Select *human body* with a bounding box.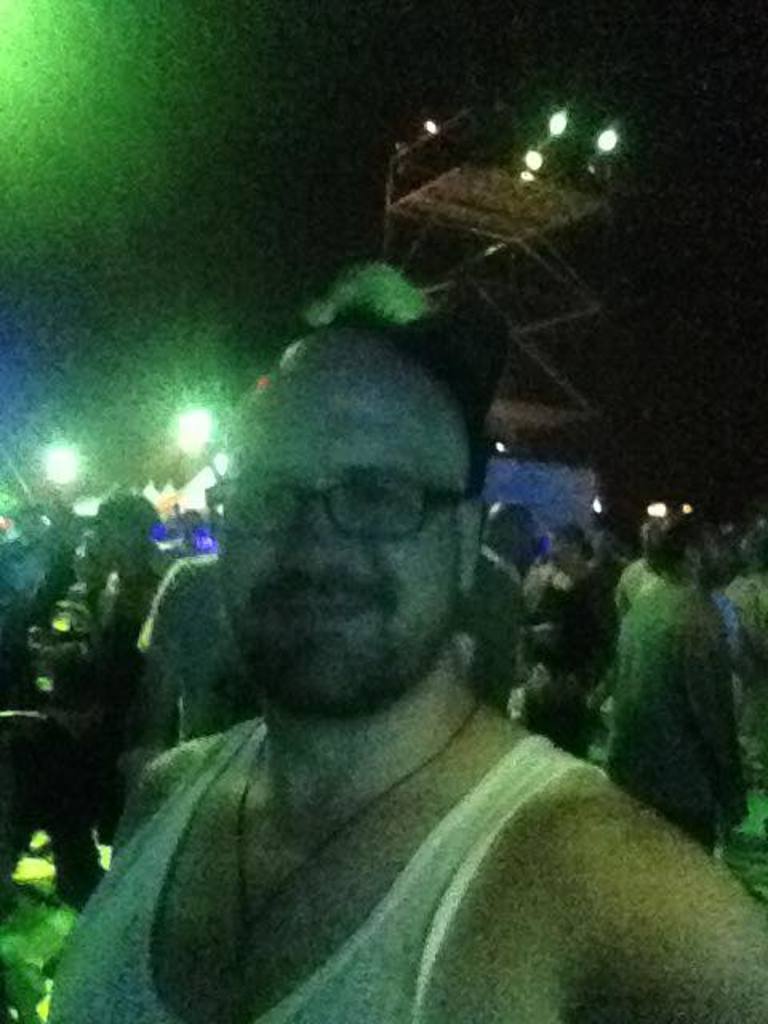
region(99, 266, 667, 1023).
